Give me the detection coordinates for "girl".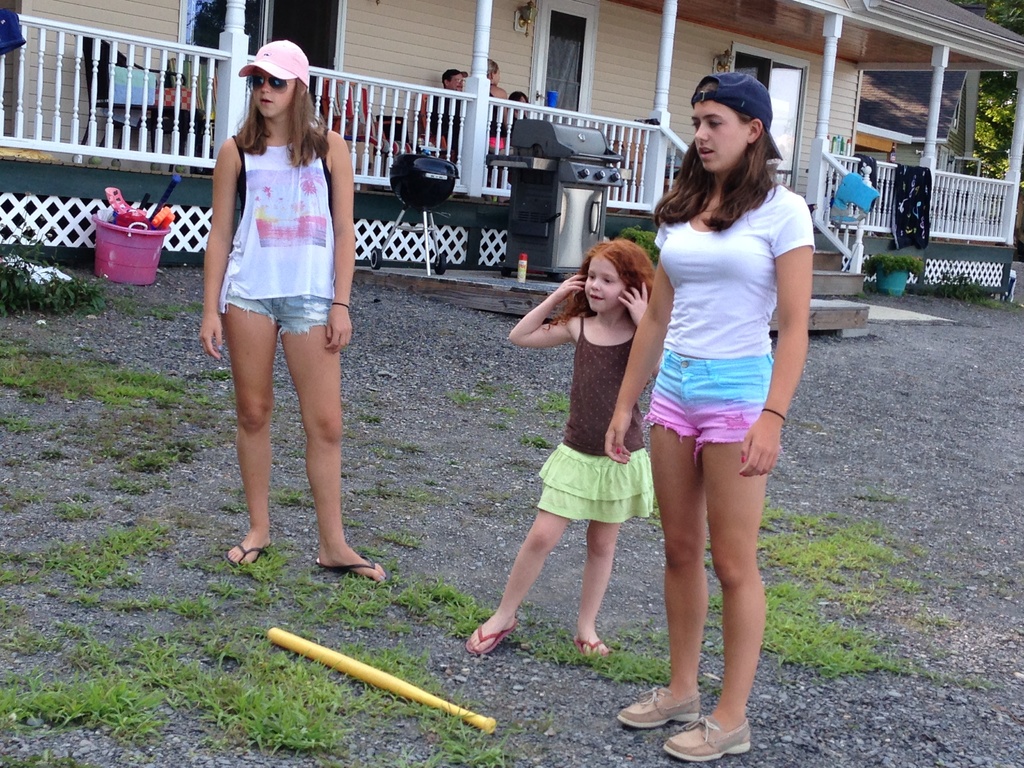
[x1=466, y1=242, x2=671, y2=666].
